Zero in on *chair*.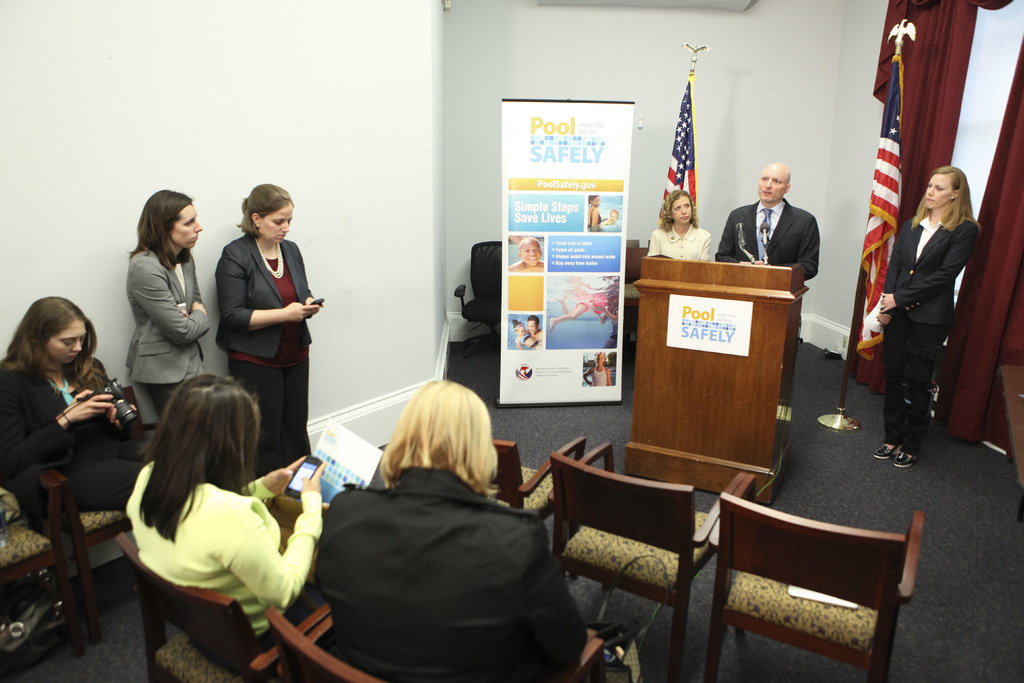
Zeroed in: locate(701, 490, 941, 675).
